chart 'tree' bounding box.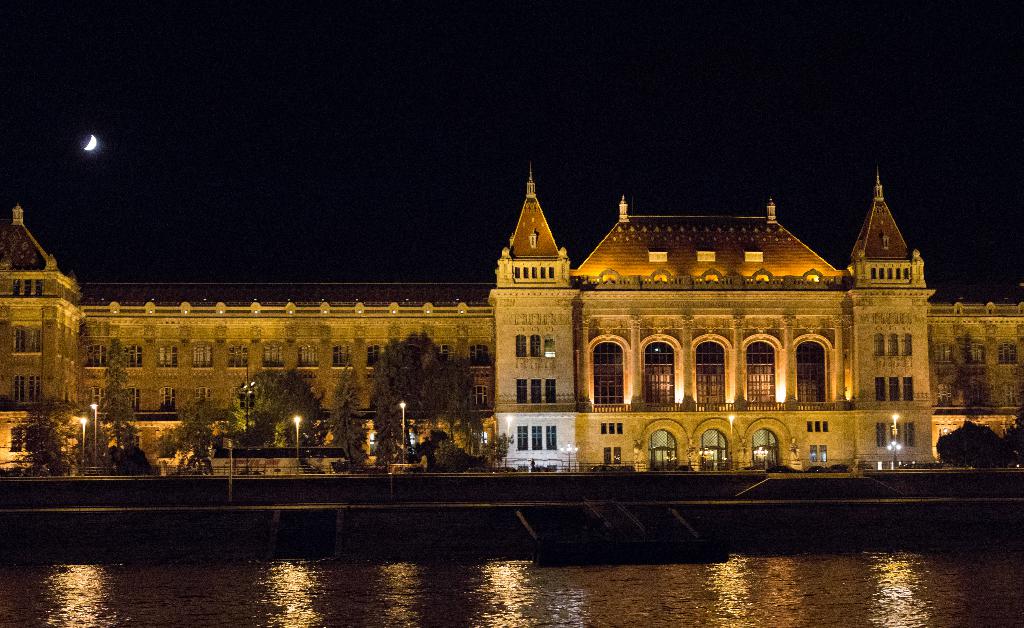
Charted: (left=19, top=400, right=88, bottom=469).
